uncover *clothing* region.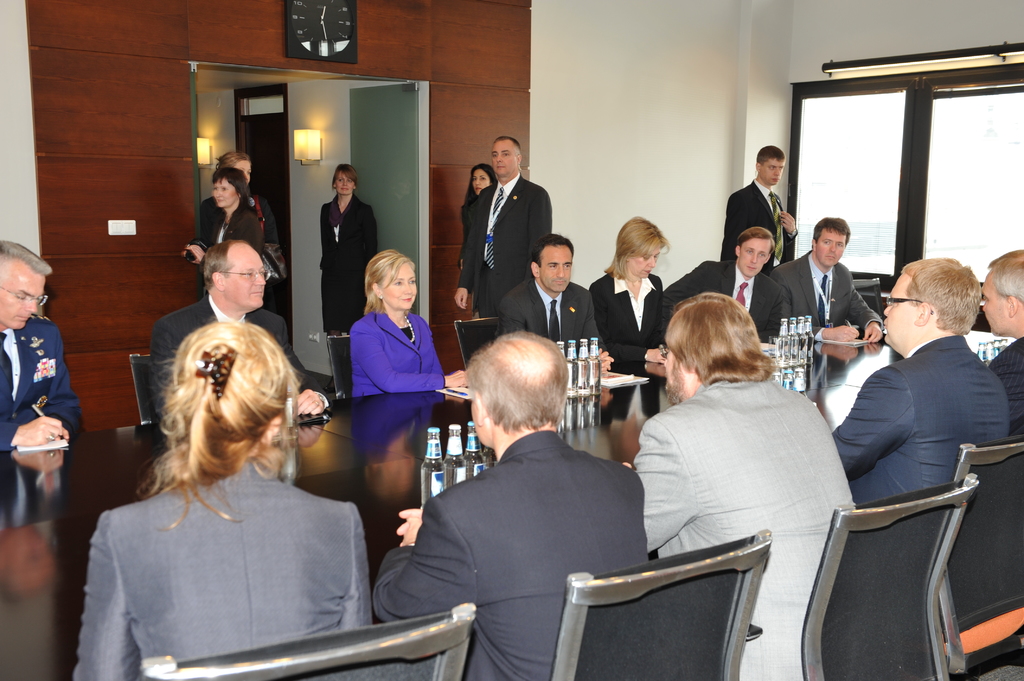
Uncovered: bbox=[69, 463, 372, 680].
